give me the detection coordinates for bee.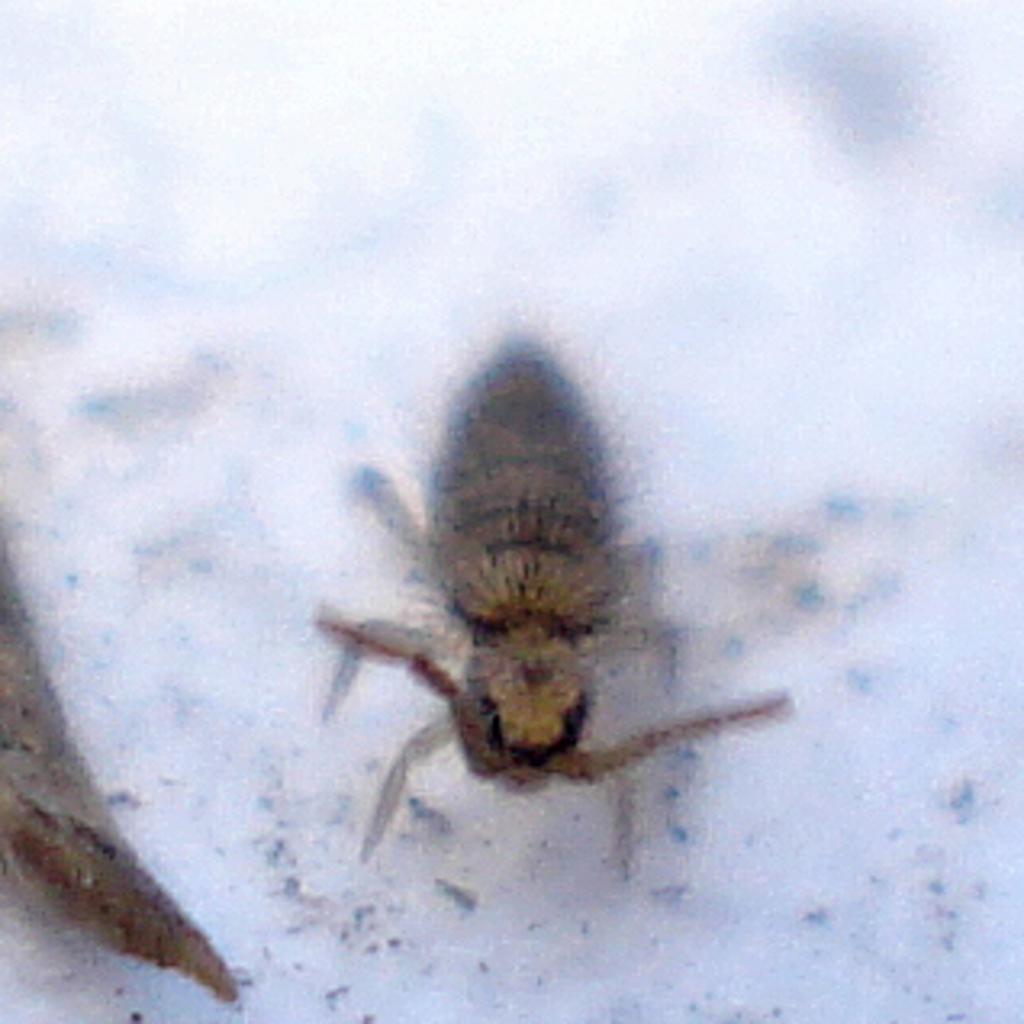
x1=283 y1=370 x2=757 y2=898.
